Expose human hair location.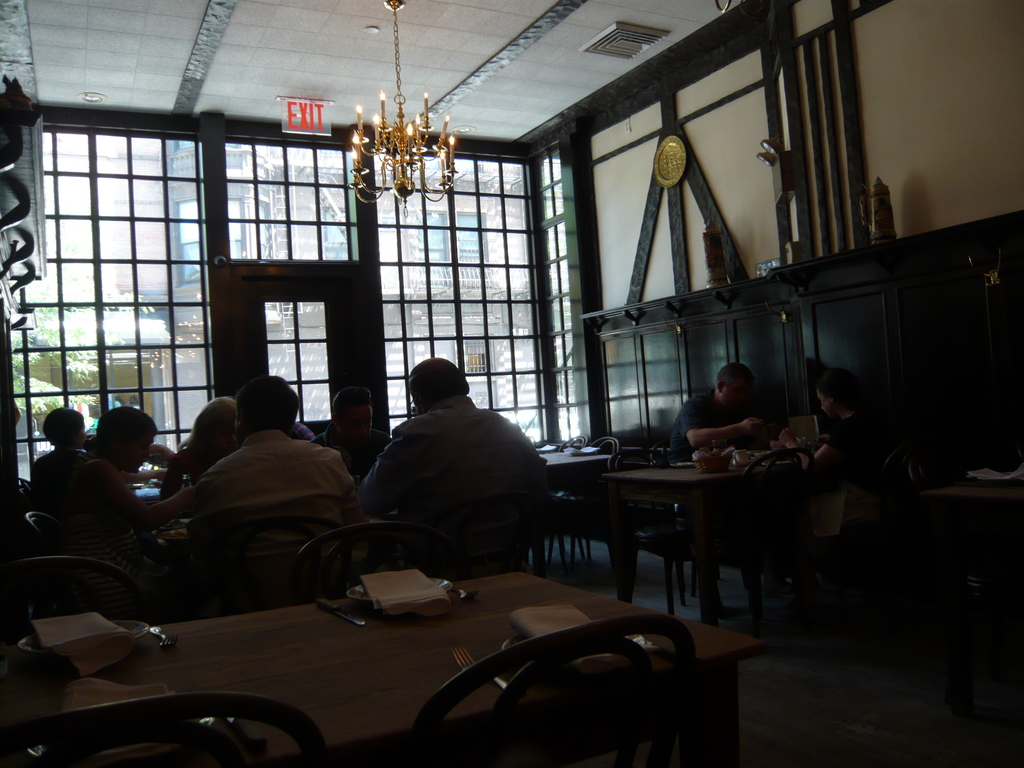
Exposed at bbox(44, 406, 86, 457).
